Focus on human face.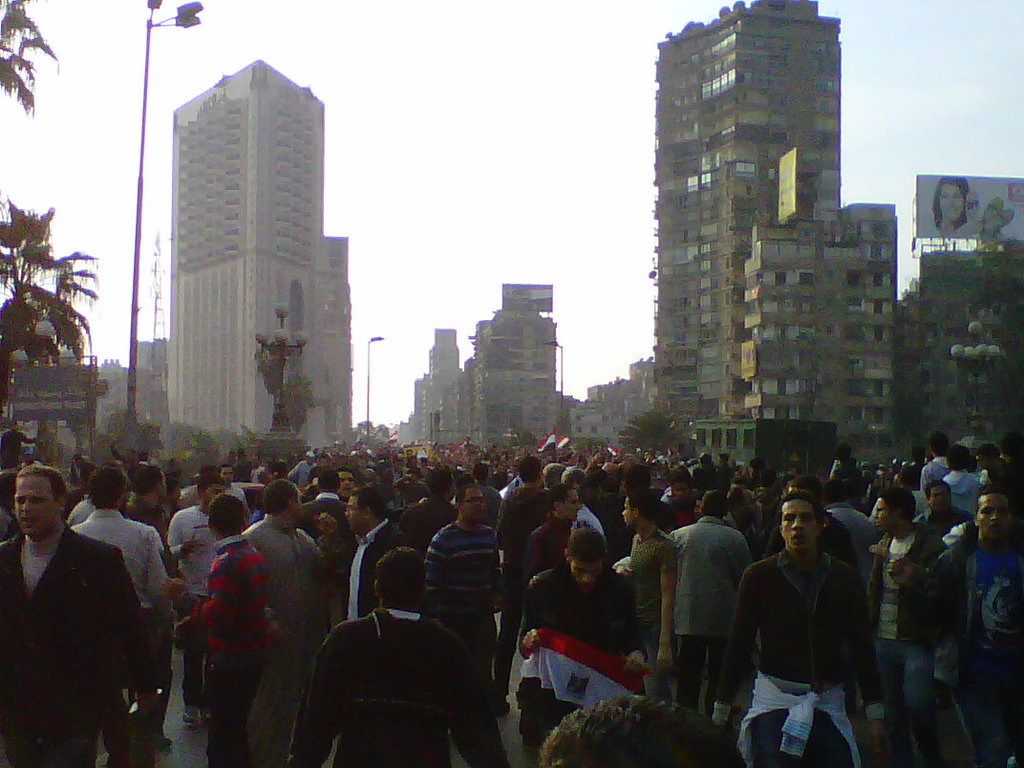
Focused at region(875, 499, 895, 530).
